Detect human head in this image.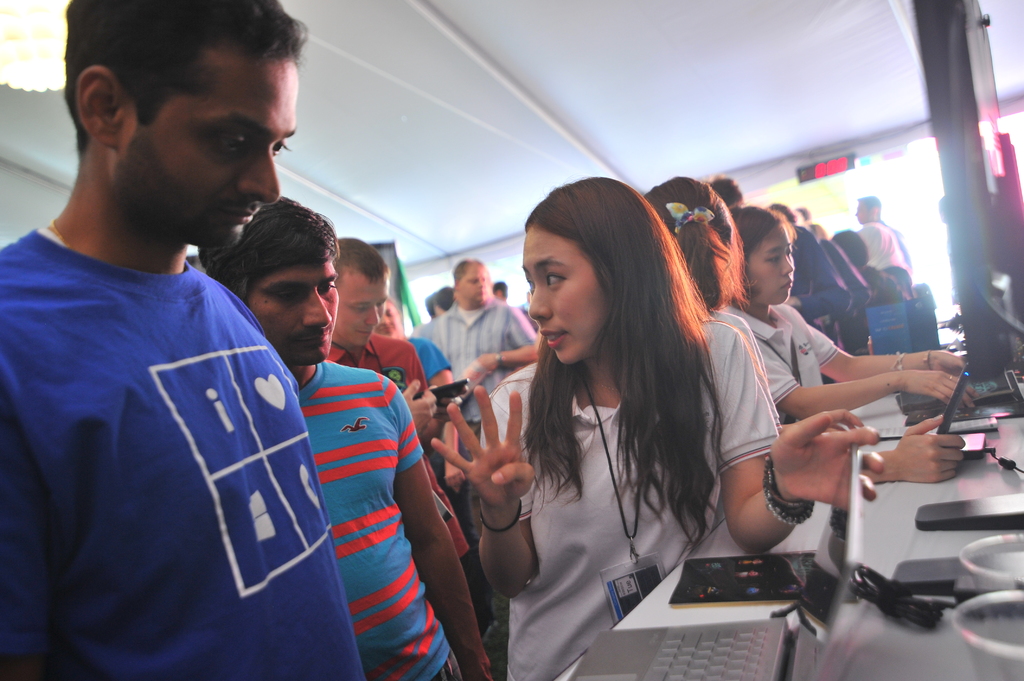
Detection: <bbox>517, 177, 666, 357</bbox>.
